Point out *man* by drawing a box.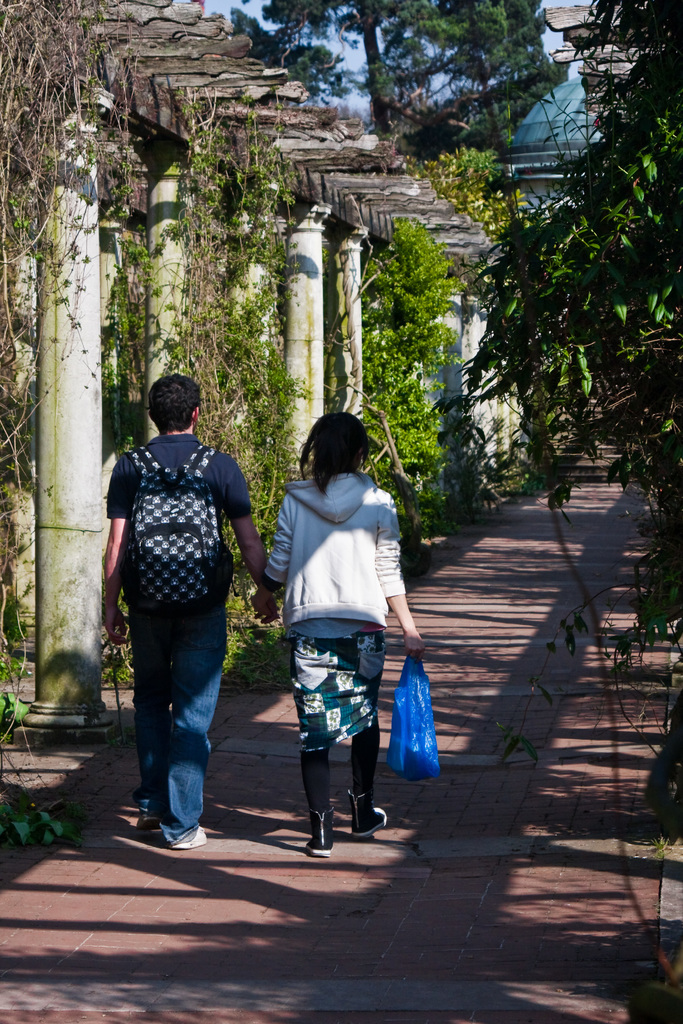
(x1=99, y1=364, x2=277, y2=848).
